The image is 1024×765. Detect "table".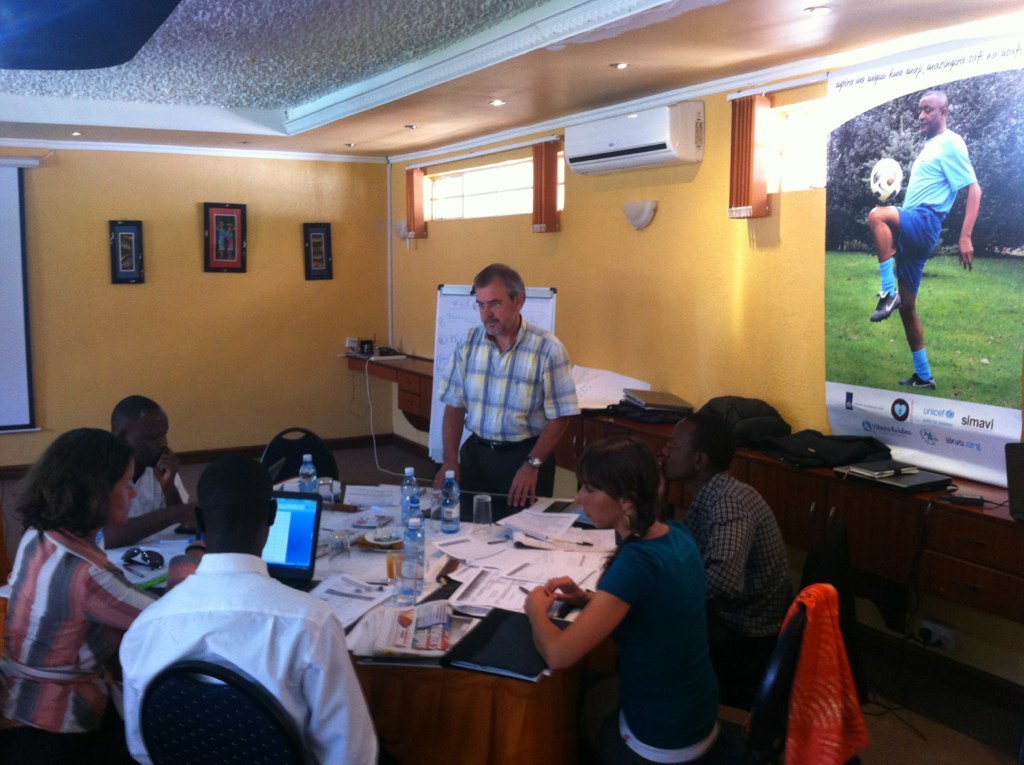
Detection: 107, 508, 614, 754.
